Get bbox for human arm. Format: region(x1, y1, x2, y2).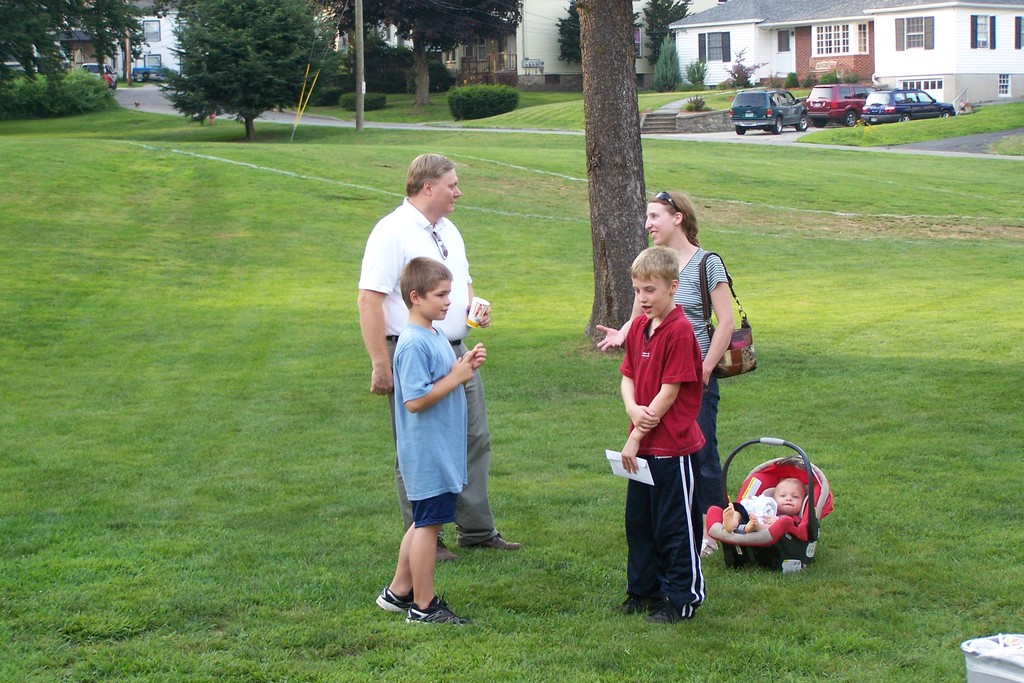
region(463, 339, 492, 364).
